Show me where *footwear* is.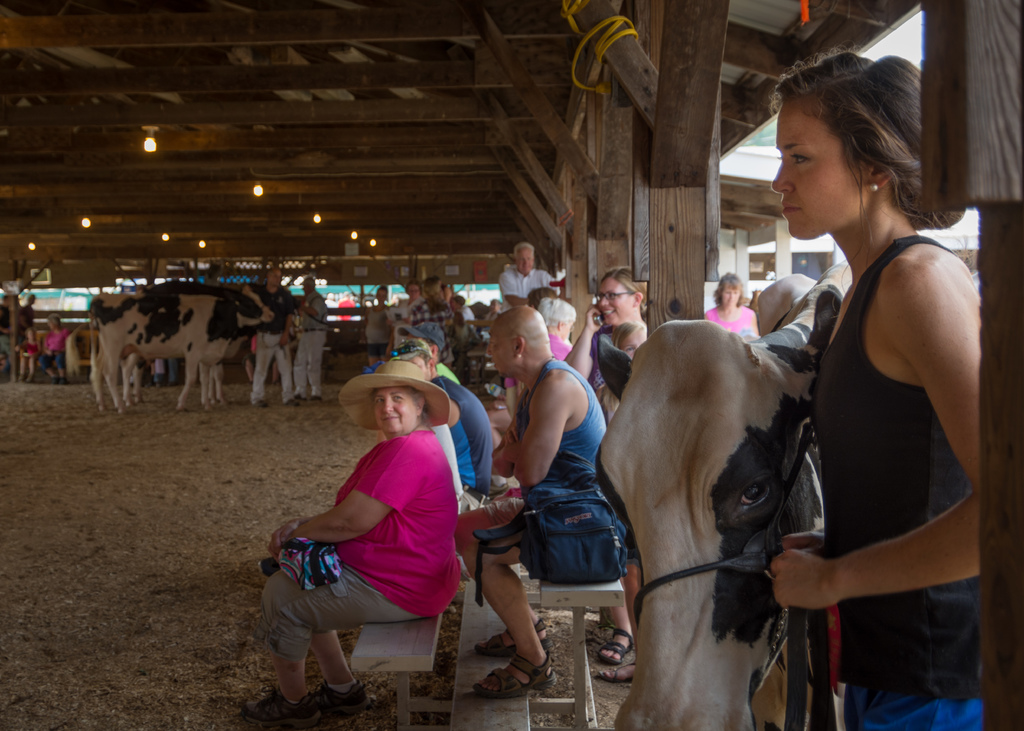
*footwear* is at bbox=(598, 660, 639, 684).
